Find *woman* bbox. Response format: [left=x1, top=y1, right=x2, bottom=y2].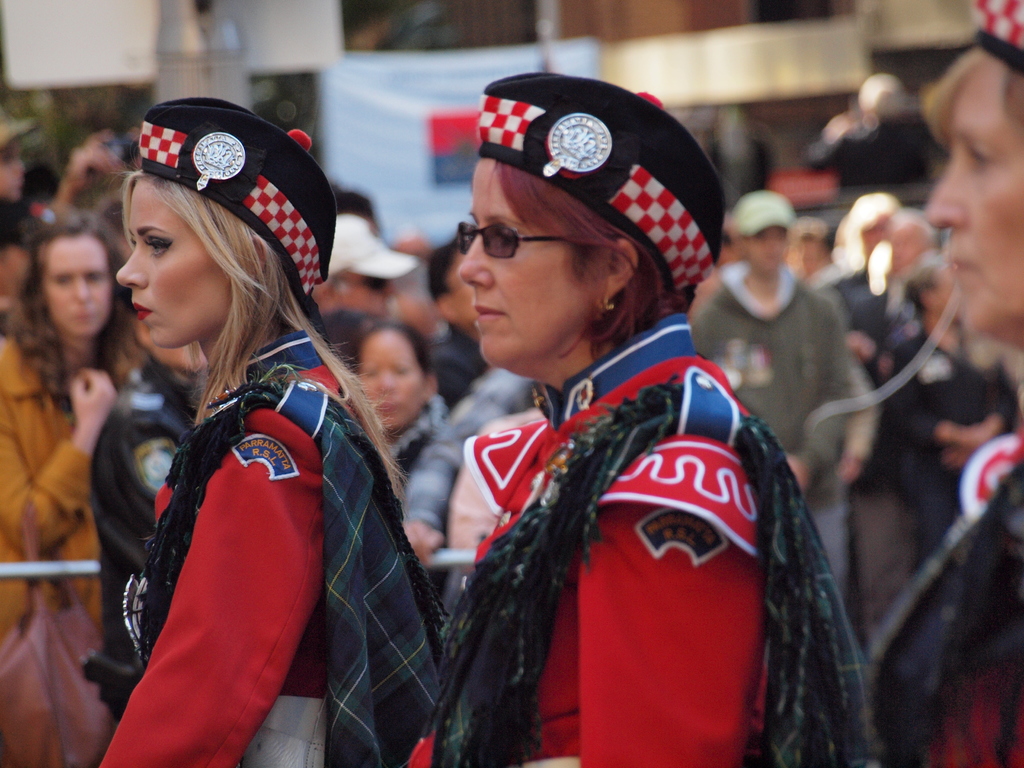
[left=401, top=369, right=535, bottom=624].
